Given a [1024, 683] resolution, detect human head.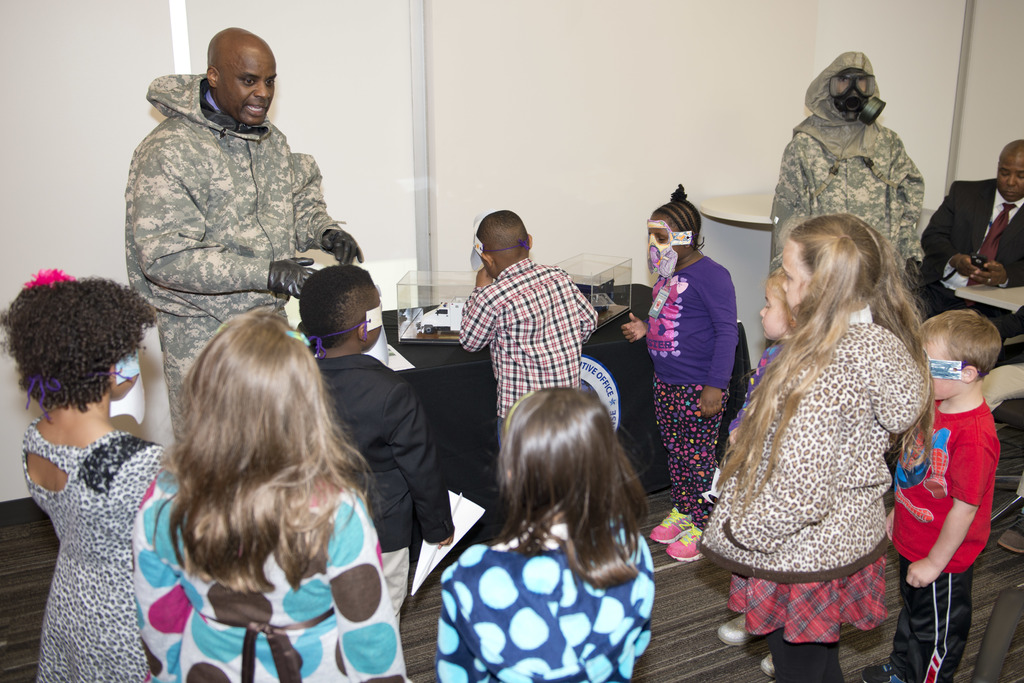
[207,30,284,122].
